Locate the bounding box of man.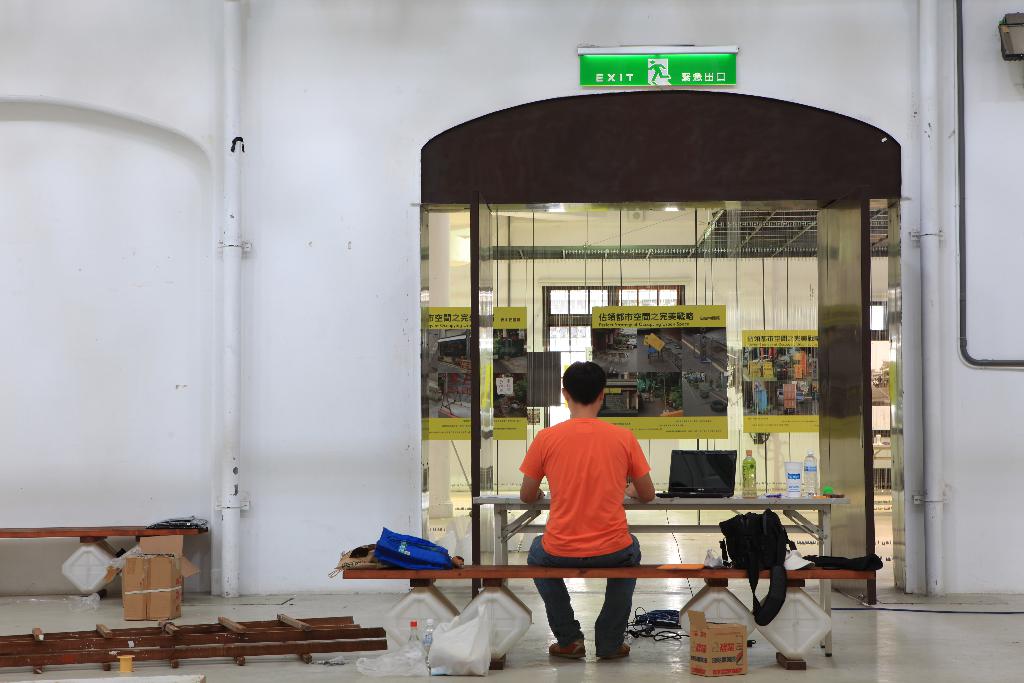
Bounding box: x1=511, y1=354, x2=645, y2=648.
